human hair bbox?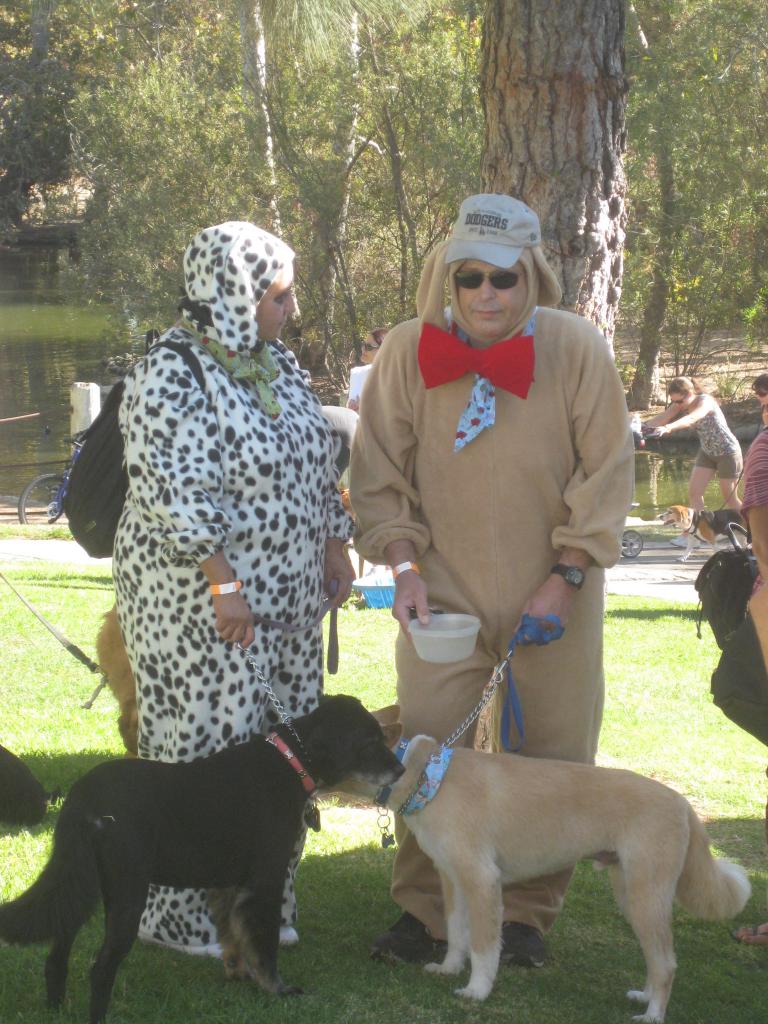
(left=667, top=375, right=707, bottom=394)
